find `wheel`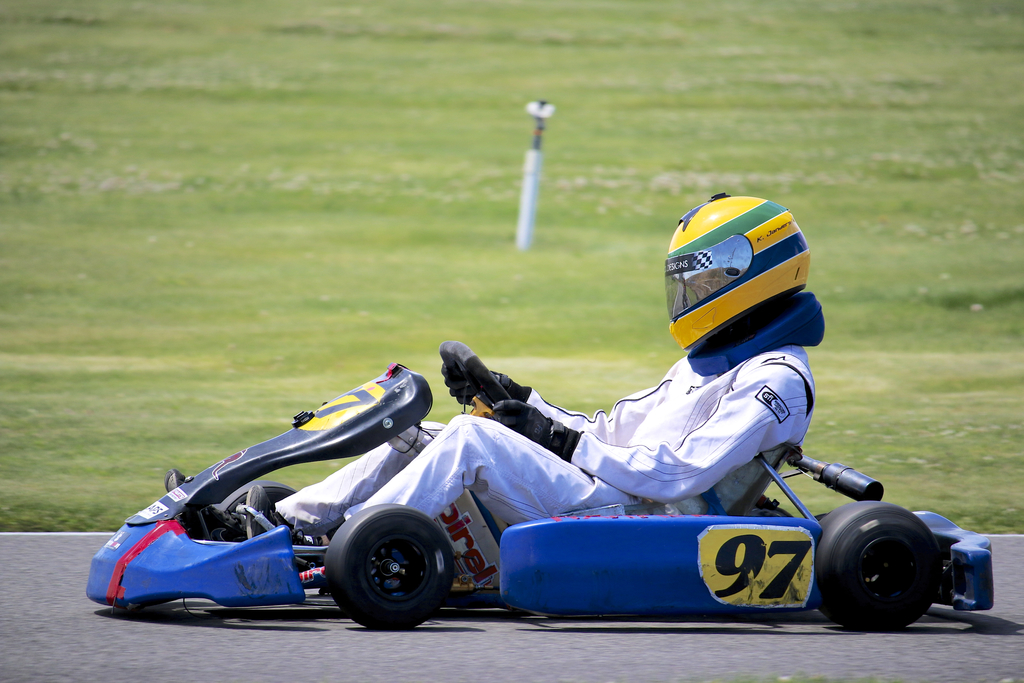
810, 504, 945, 629
